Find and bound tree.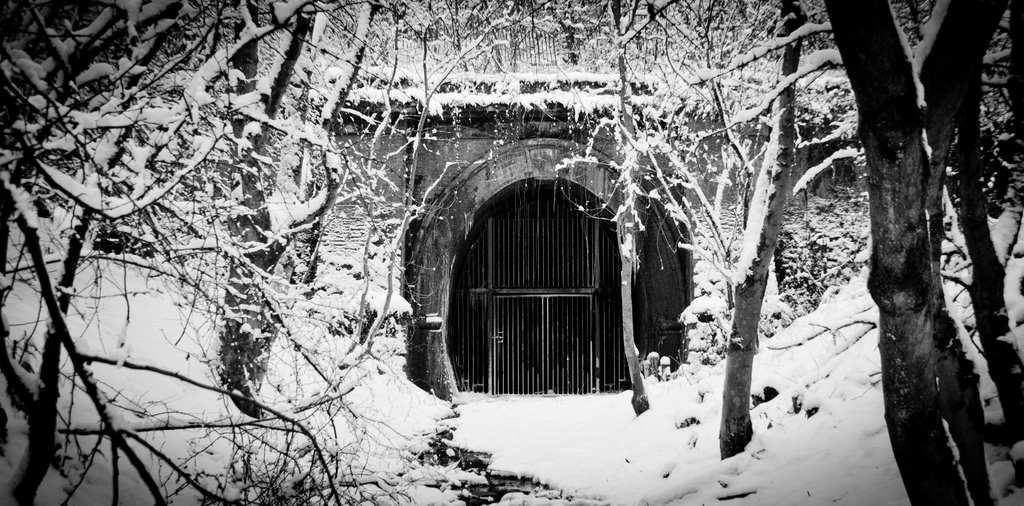
Bound: <box>791,26,1020,485</box>.
